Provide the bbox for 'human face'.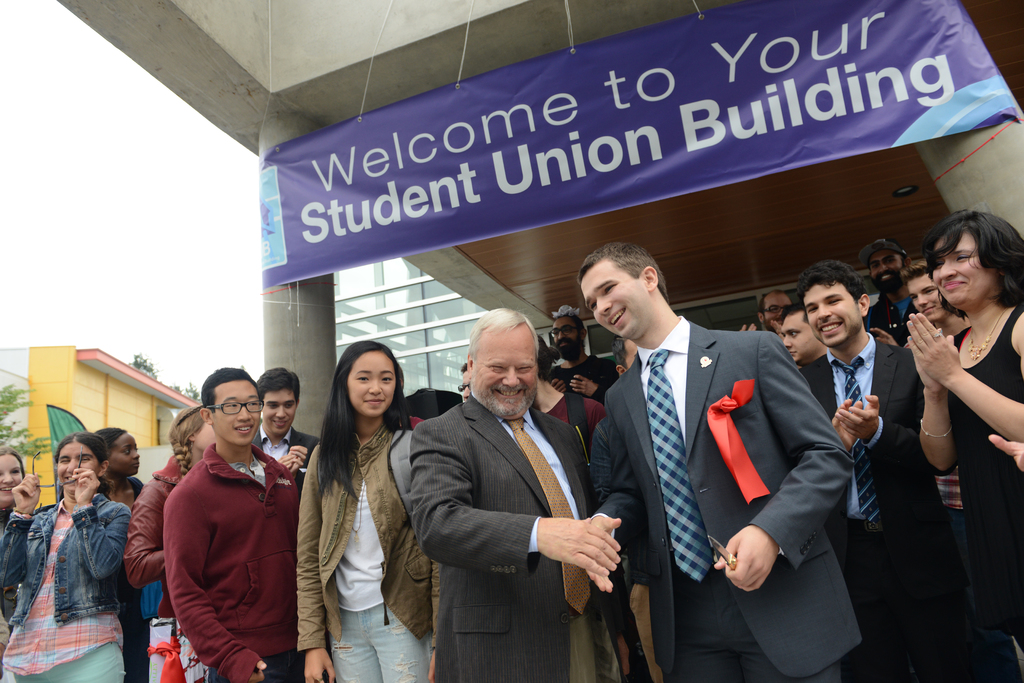
<box>930,236,1001,312</box>.
